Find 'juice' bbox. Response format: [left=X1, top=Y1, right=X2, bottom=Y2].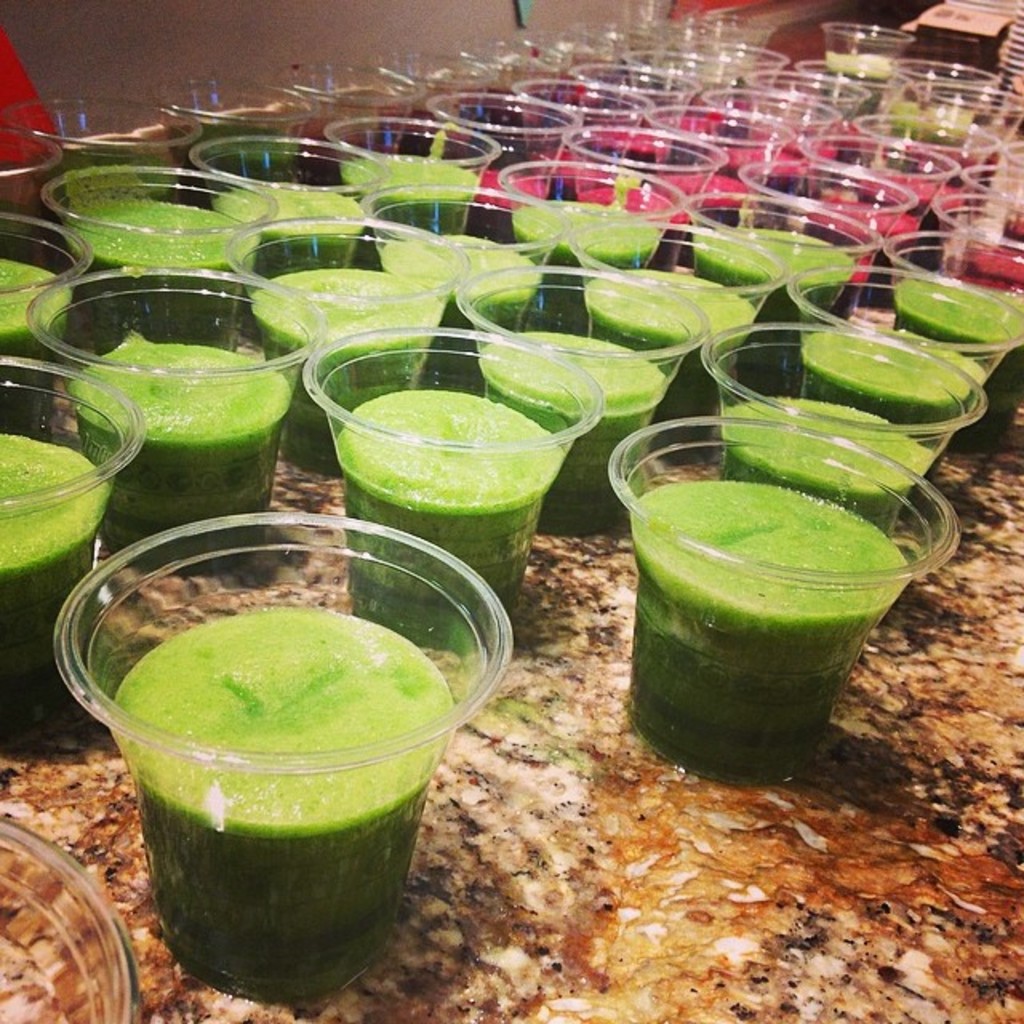
[left=43, top=189, right=237, bottom=347].
